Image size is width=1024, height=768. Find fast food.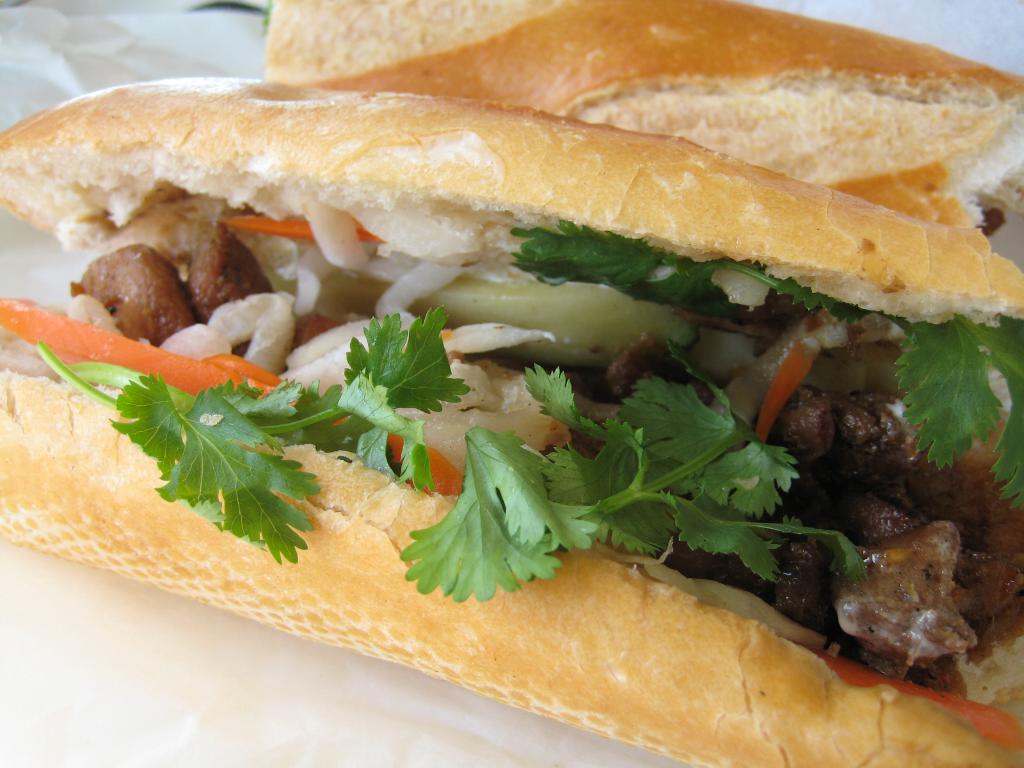
<region>0, 11, 1023, 701</region>.
